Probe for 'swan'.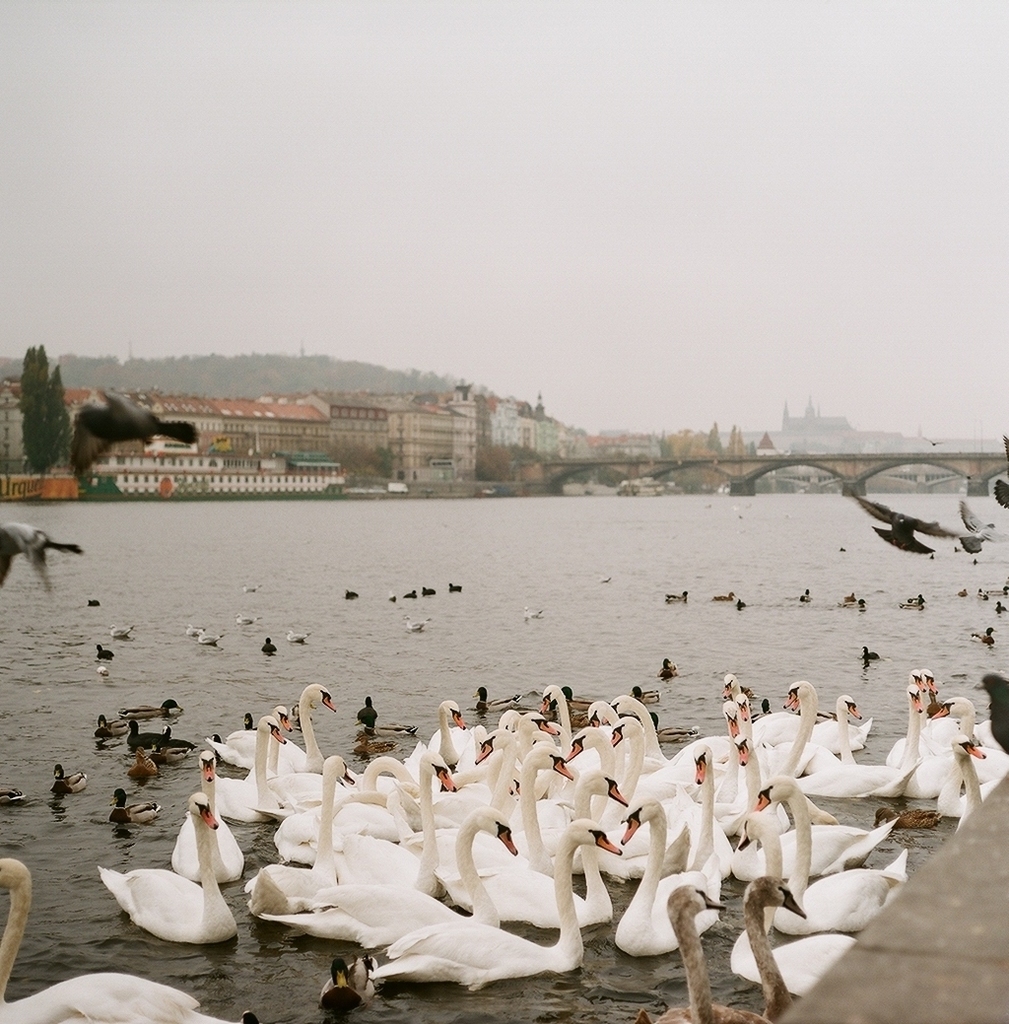
Probe result: (710, 590, 737, 602).
